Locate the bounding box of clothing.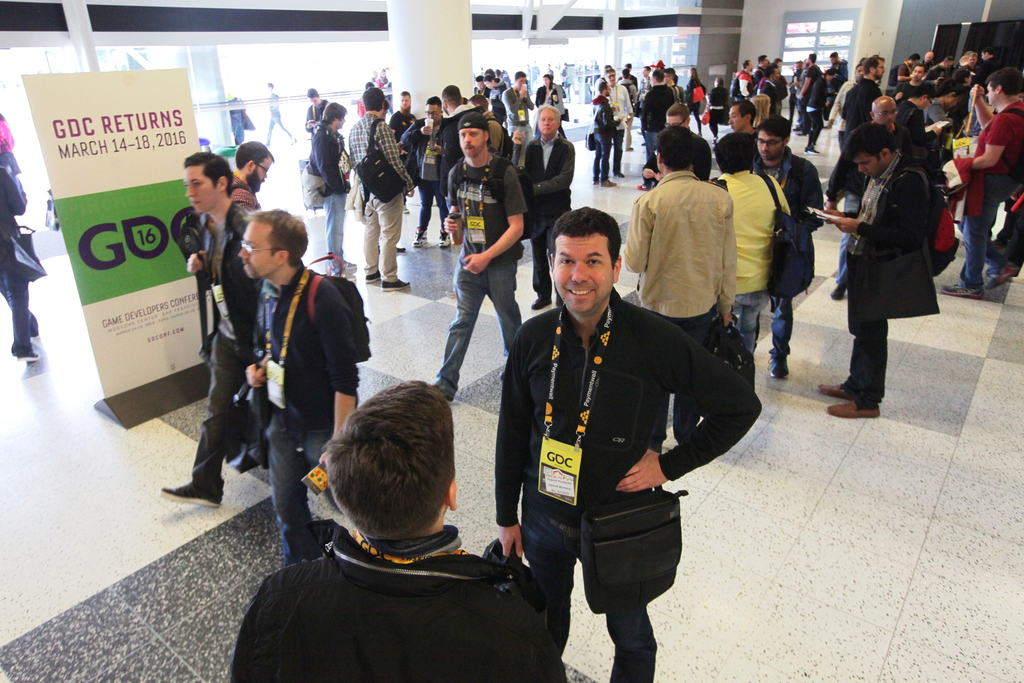
Bounding box: bbox=(922, 96, 954, 150).
